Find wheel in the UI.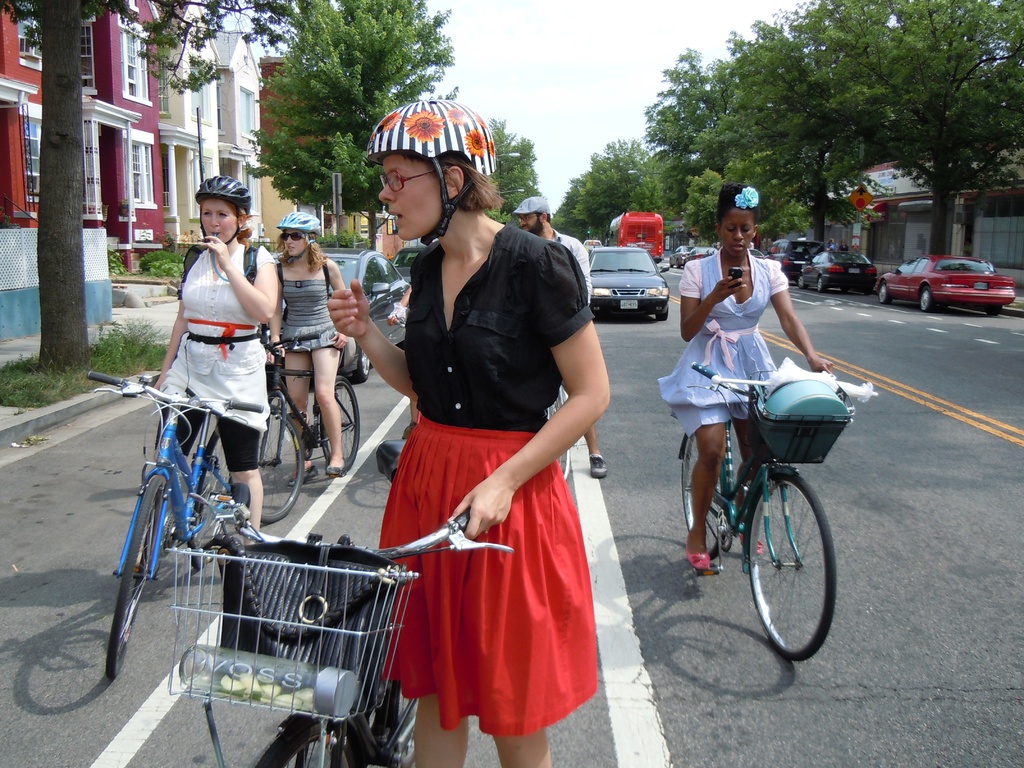
UI element at 352,348,369,381.
